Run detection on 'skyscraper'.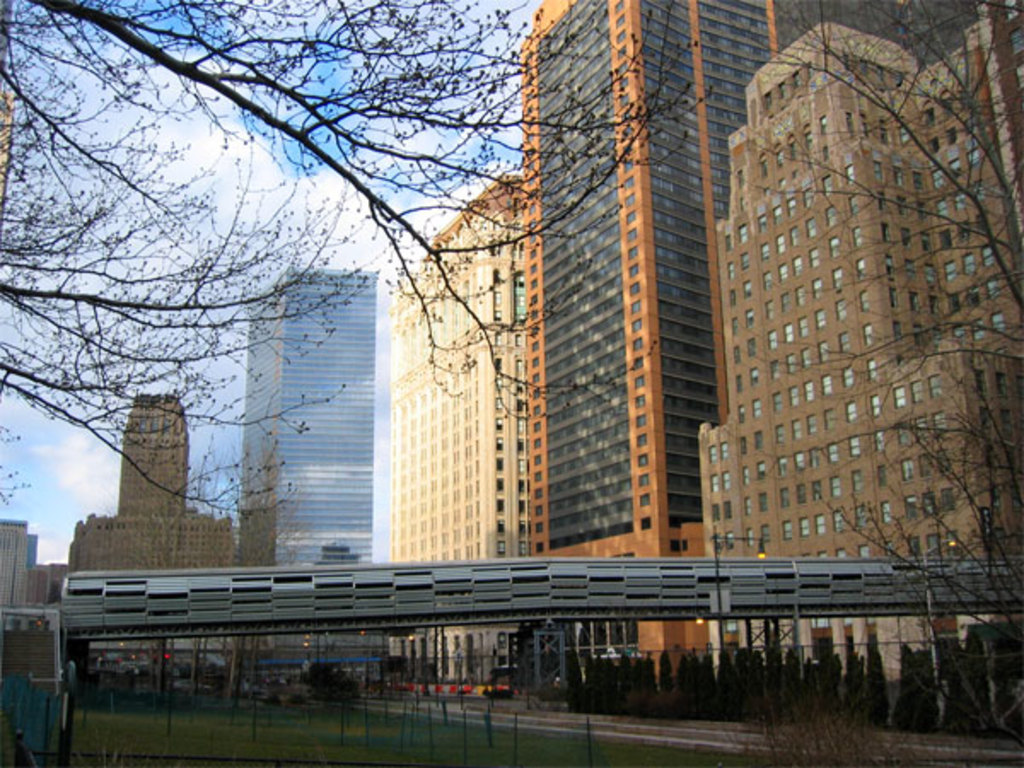
Result: box(700, 5, 1021, 701).
